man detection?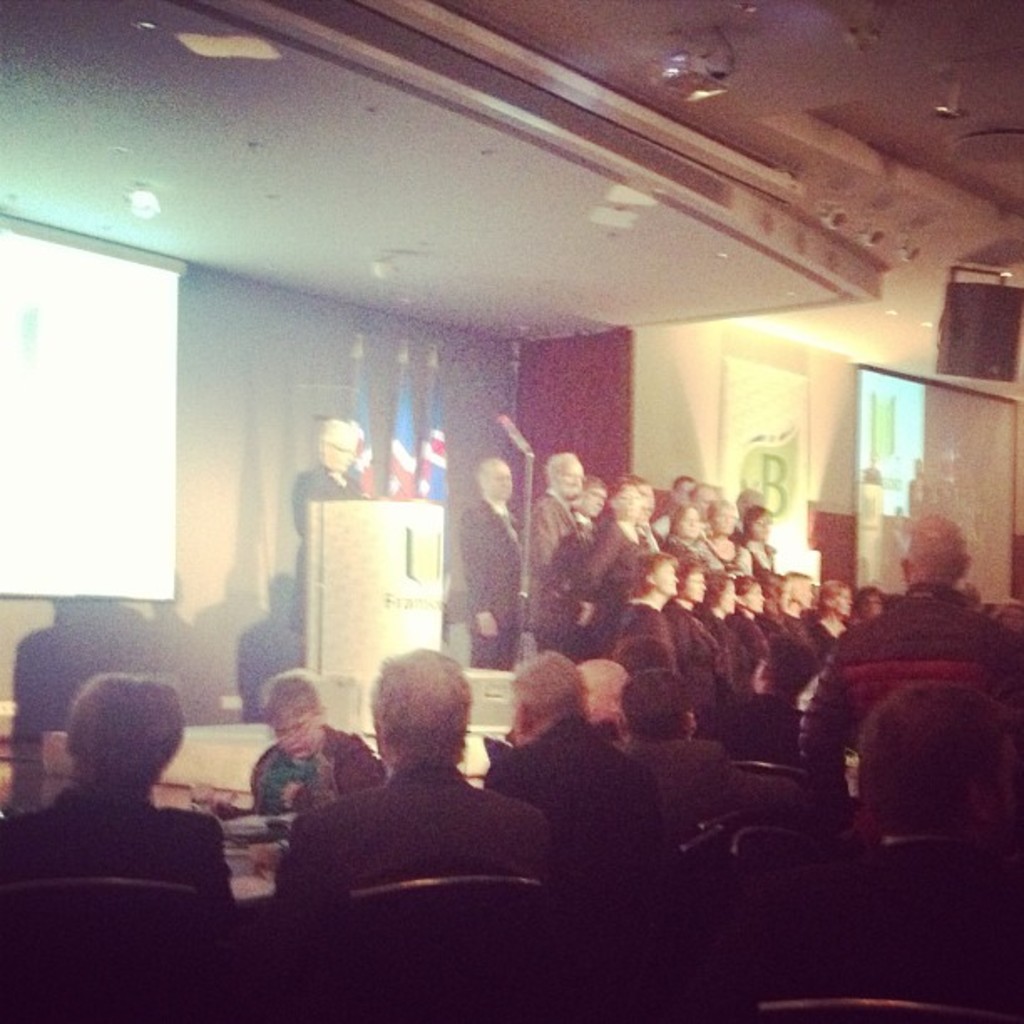
(651, 475, 696, 537)
